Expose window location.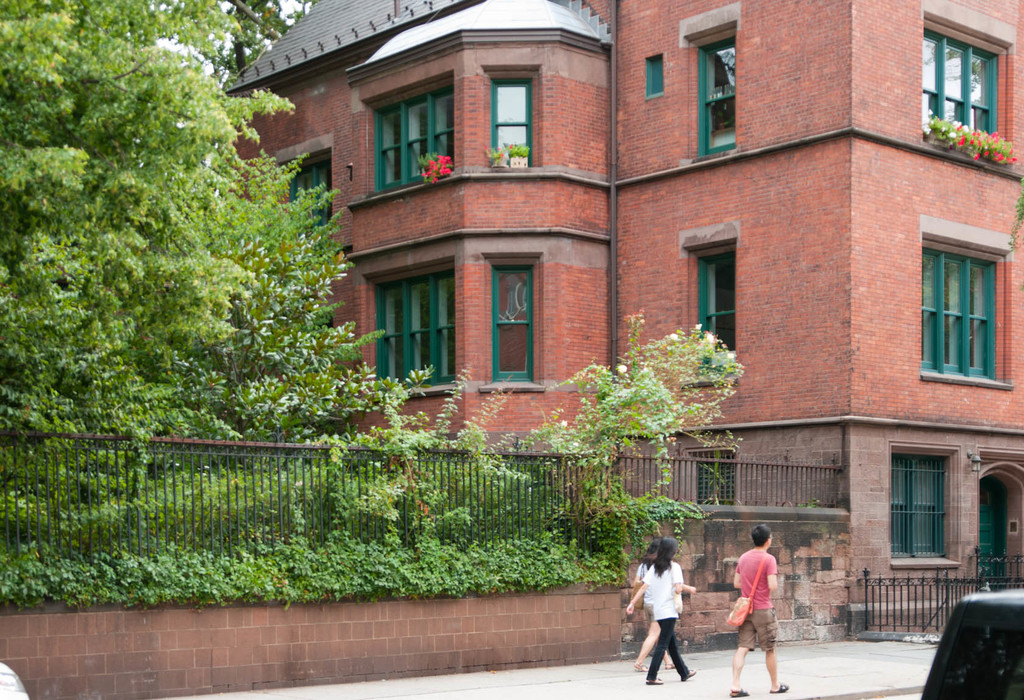
Exposed at x1=646 y1=54 x2=664 y2=99.
